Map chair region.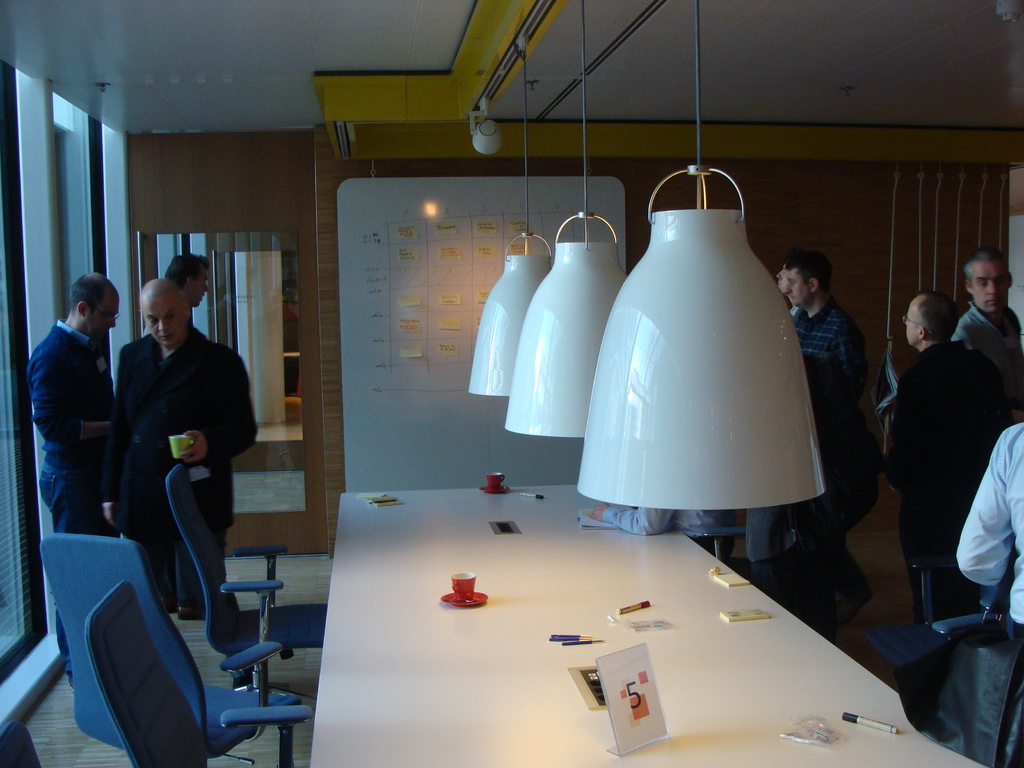
Mapped to {"left": 0, "top": 721, "right": 44, "bottom": 767}.
